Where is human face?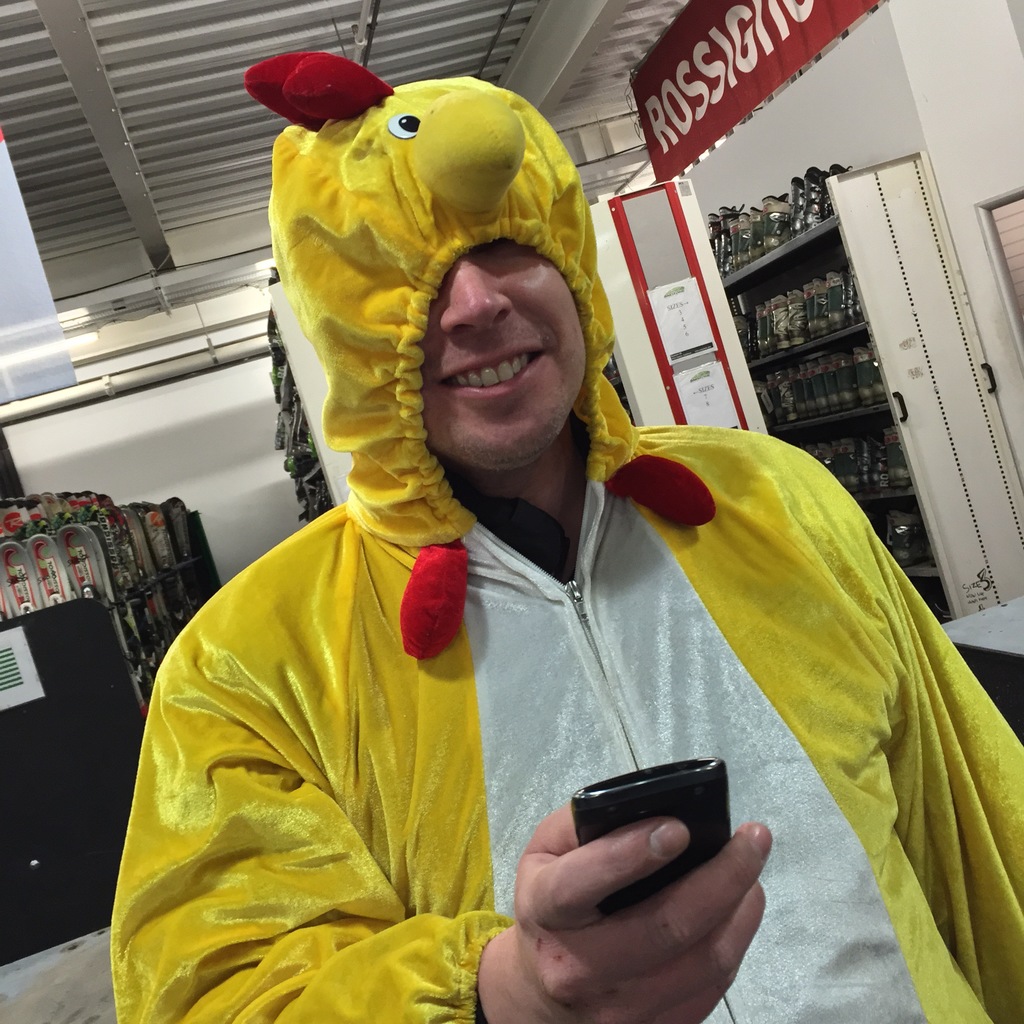
412,245,586,476.
